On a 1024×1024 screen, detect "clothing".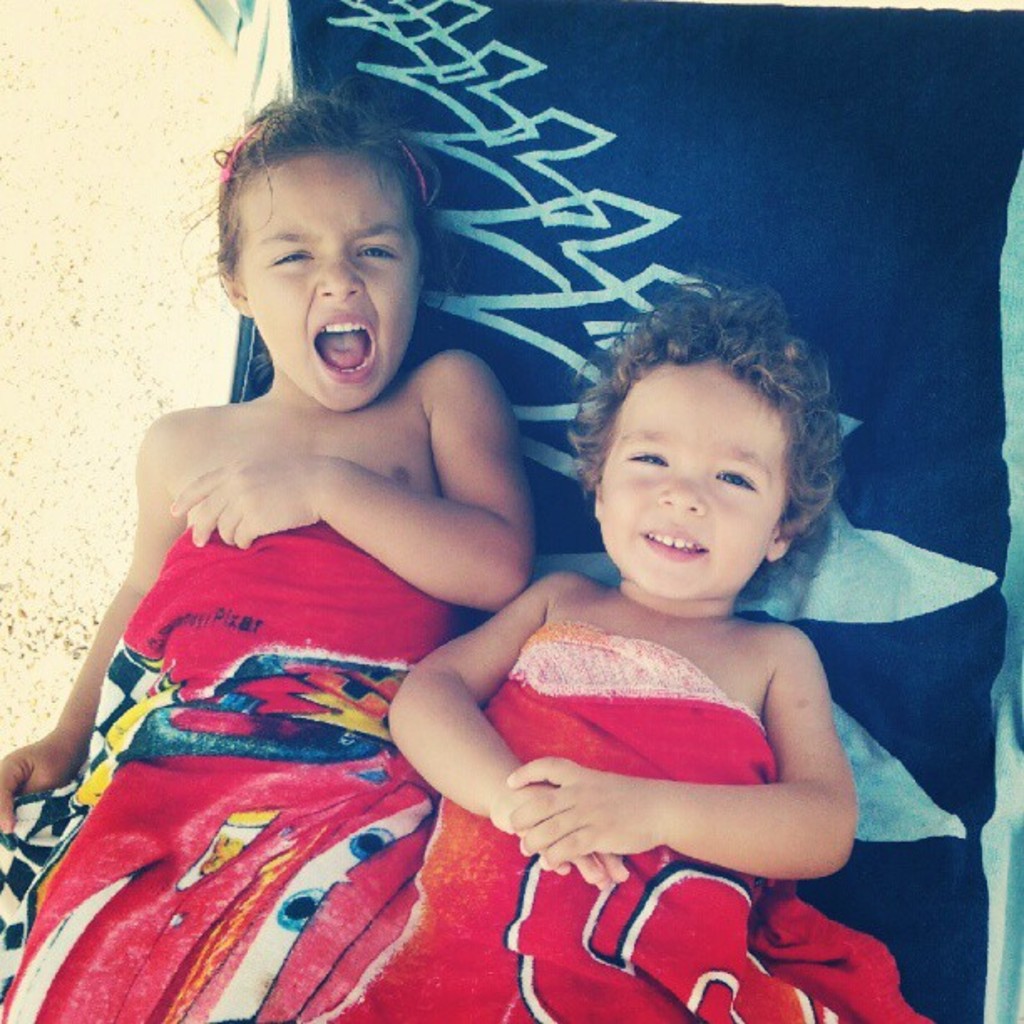
[x1=313, y1=616, x2=944, y2=1022].
